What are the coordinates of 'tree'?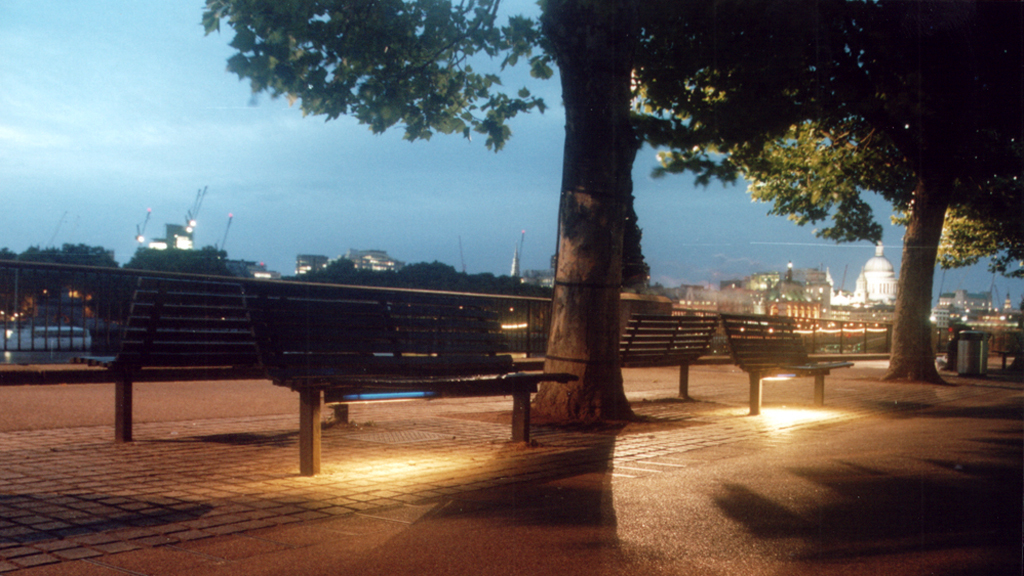
locate(184, 0, 854, 446).
